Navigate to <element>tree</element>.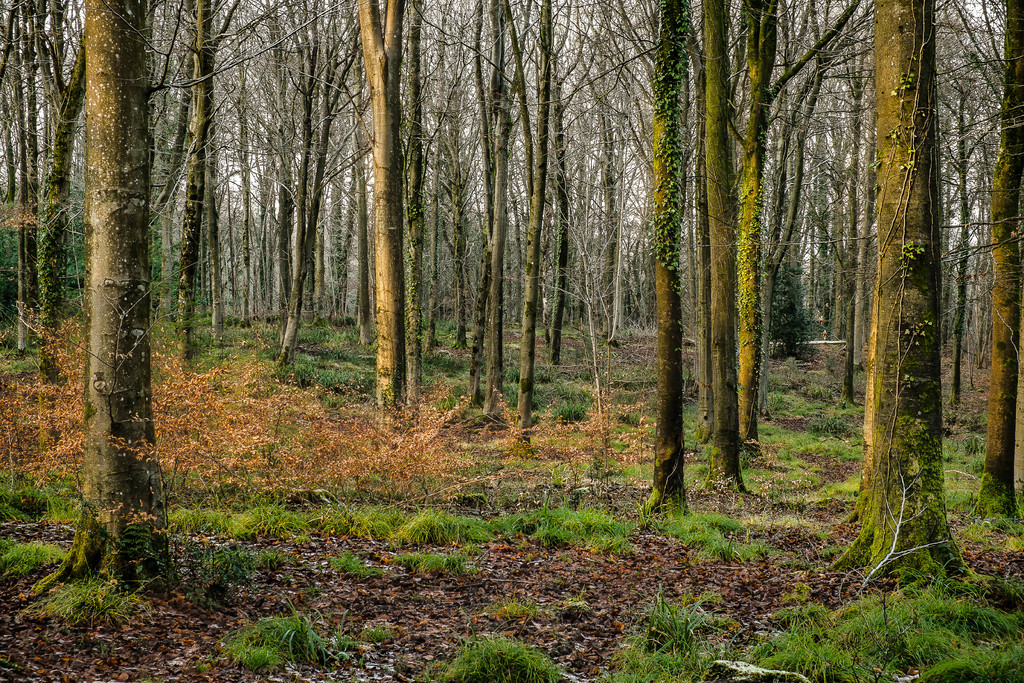
Navigation target: bbox=(34, 17, 207, 585).
